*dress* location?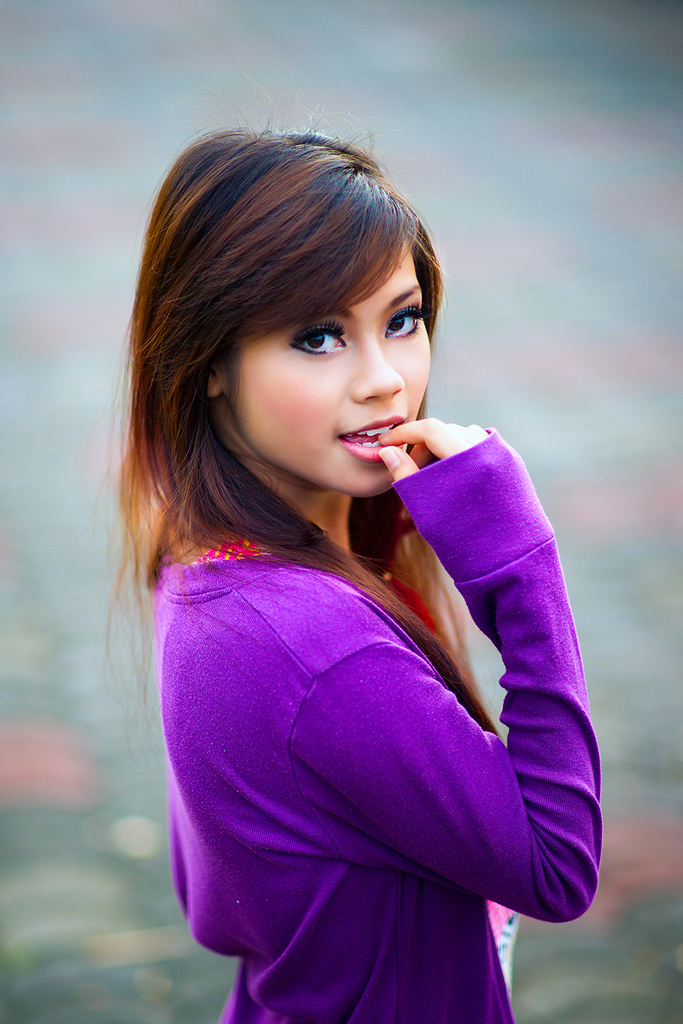
BBox(156, 428, 602, 1023)
